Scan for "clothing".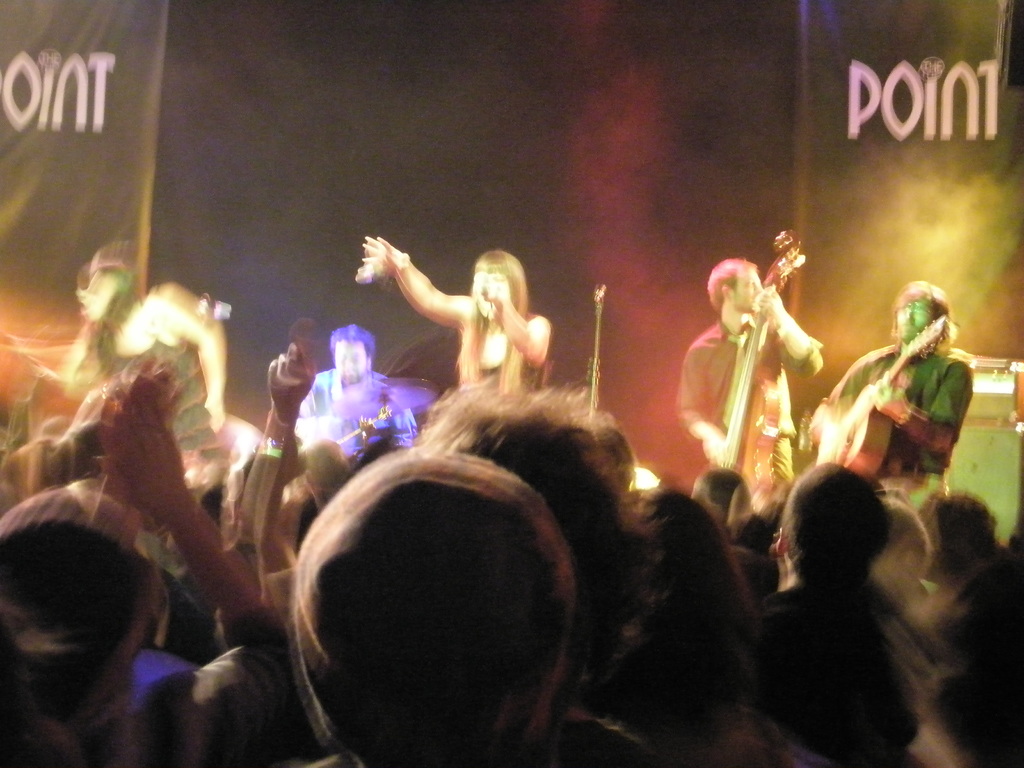
Scan result: [x1=753, y1=576, x2=924, y2=756].
